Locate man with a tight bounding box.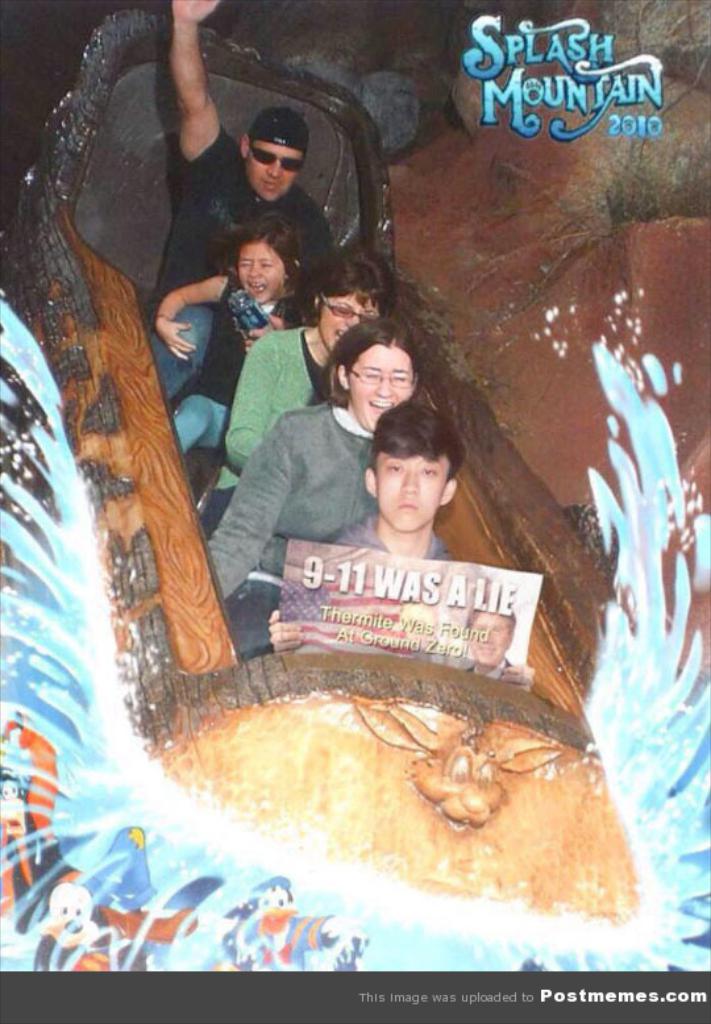
262:391:470:657.
